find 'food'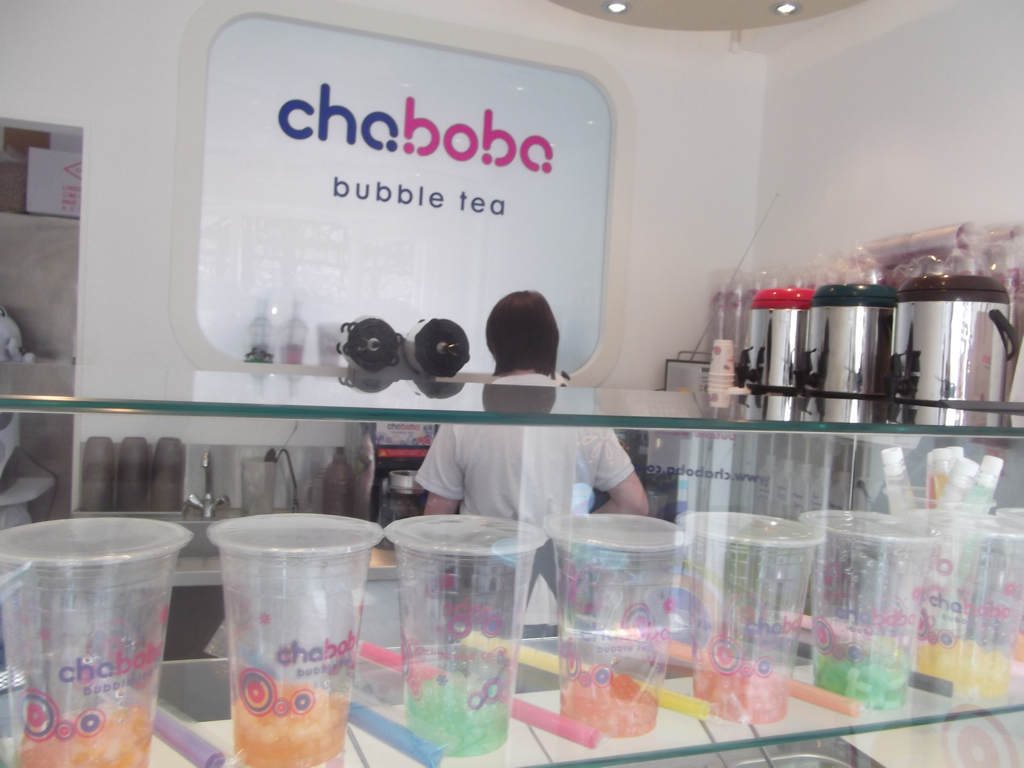
crop(816, 652, 906, 703)
